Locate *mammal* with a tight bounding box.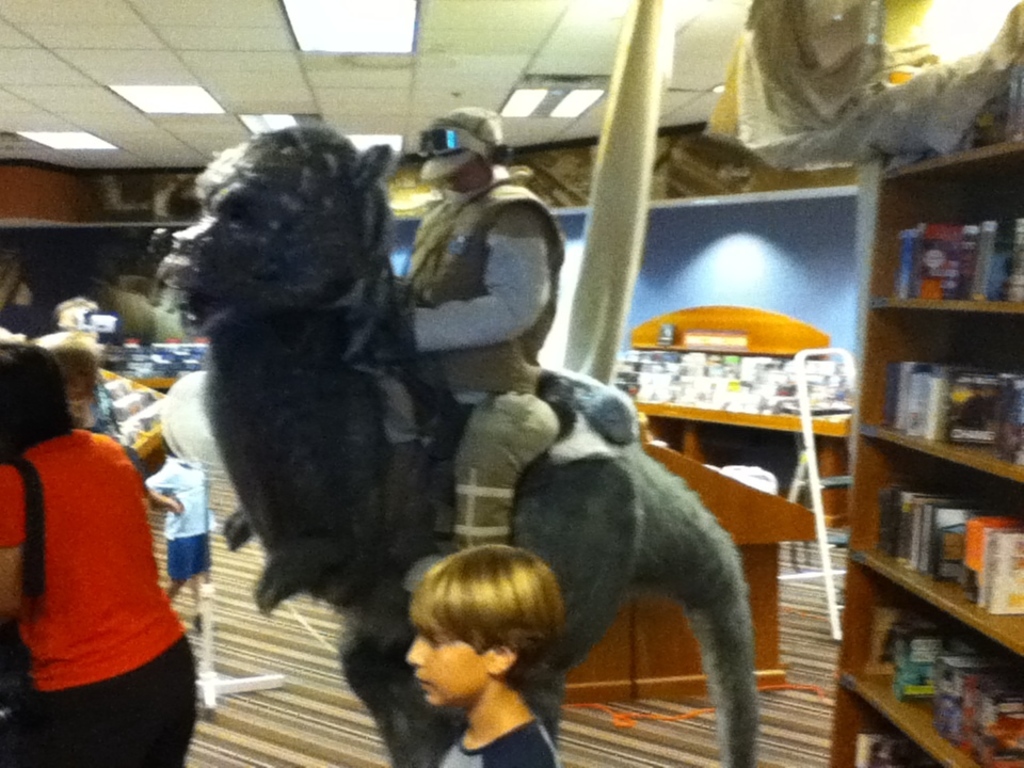
(left=0, top=339, right=194, bottom=767).
